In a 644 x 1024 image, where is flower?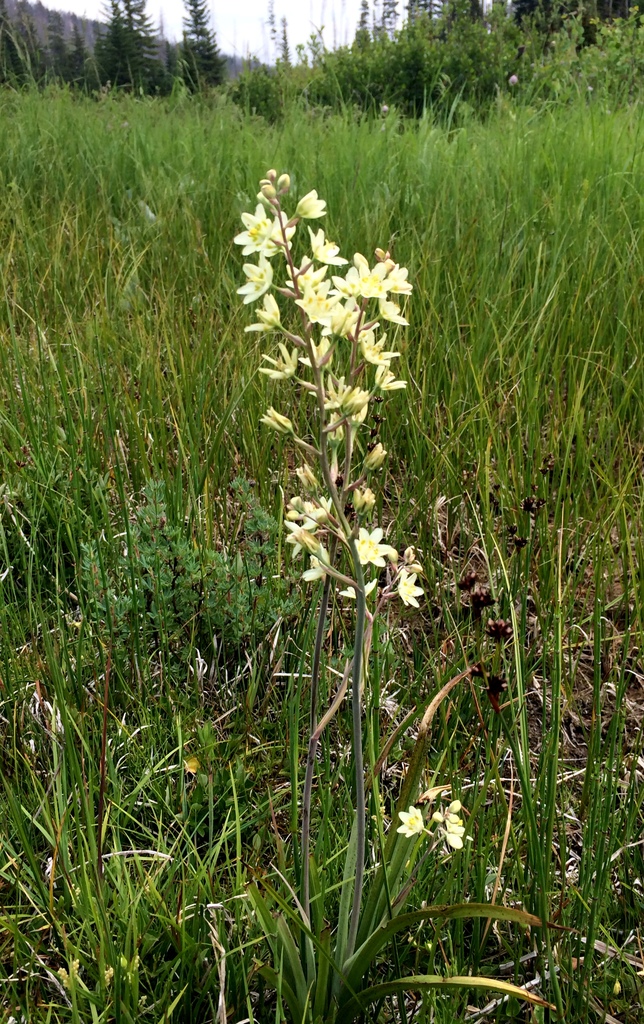
crop(367, 333, 395, 364).
